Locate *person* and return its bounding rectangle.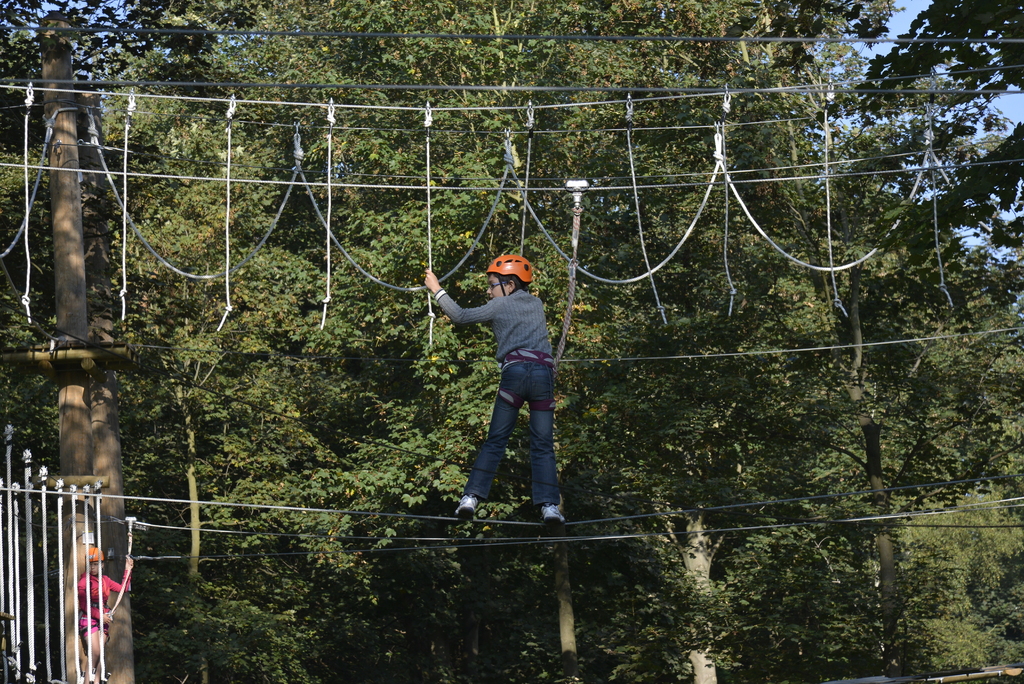
detection(73, 544, 136, 682).
